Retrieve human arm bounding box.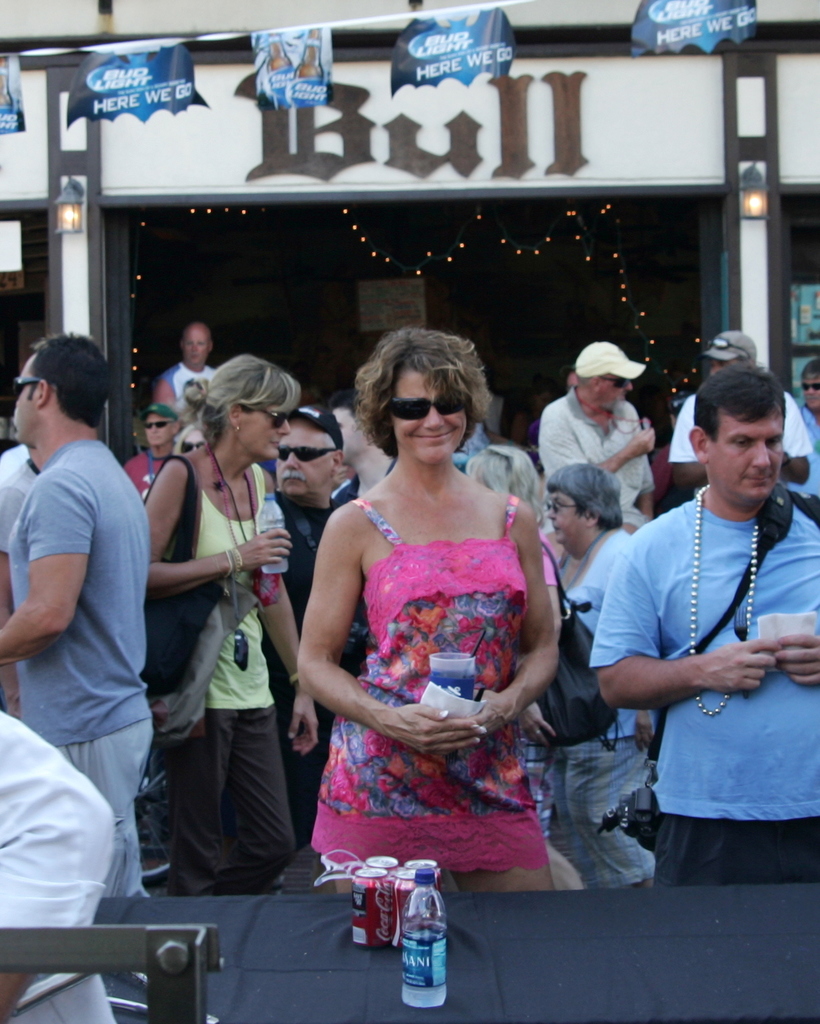
Bounding box: locate(144, 459, 291, 591).
